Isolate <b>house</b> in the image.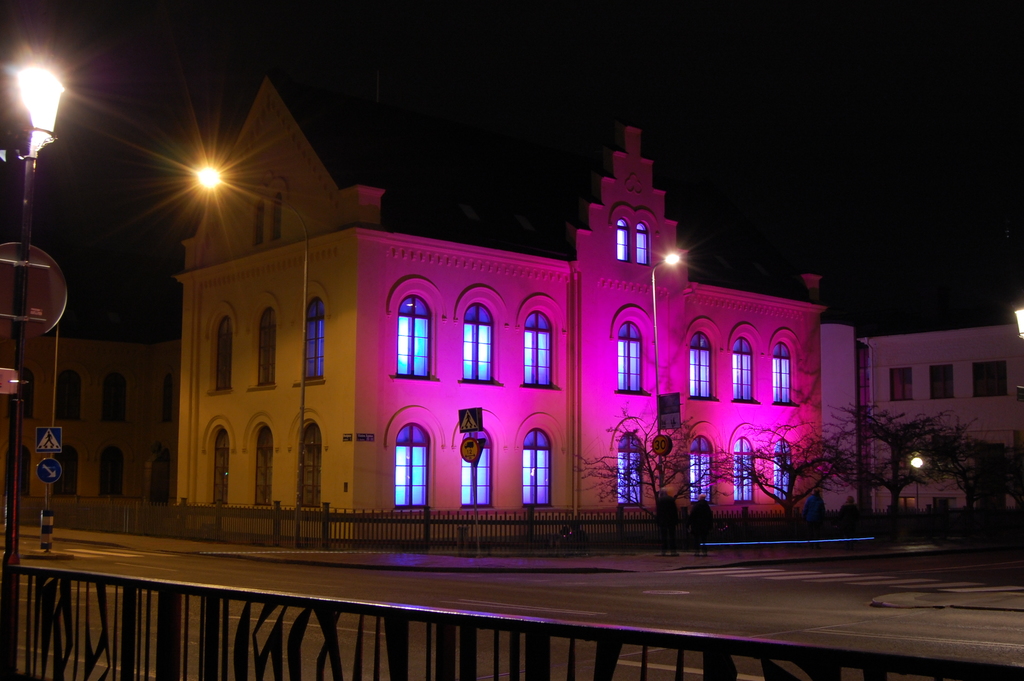
Isolated region: <box>108,117,865,580</box>.
